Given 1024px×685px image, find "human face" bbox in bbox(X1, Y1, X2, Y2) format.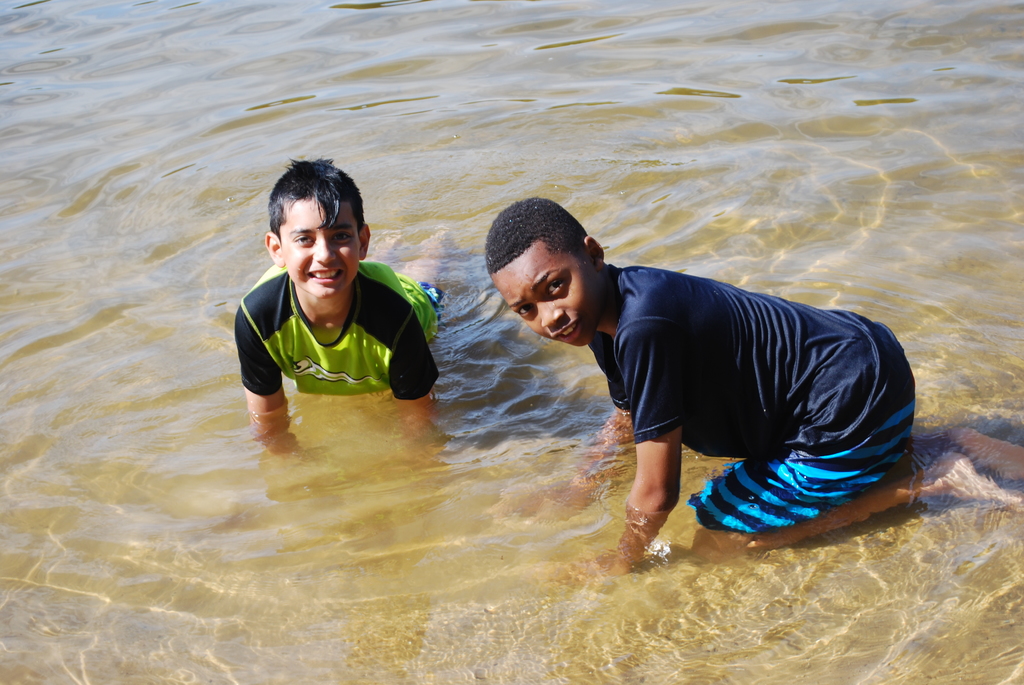
bbox(493, 248, 599, 347).
